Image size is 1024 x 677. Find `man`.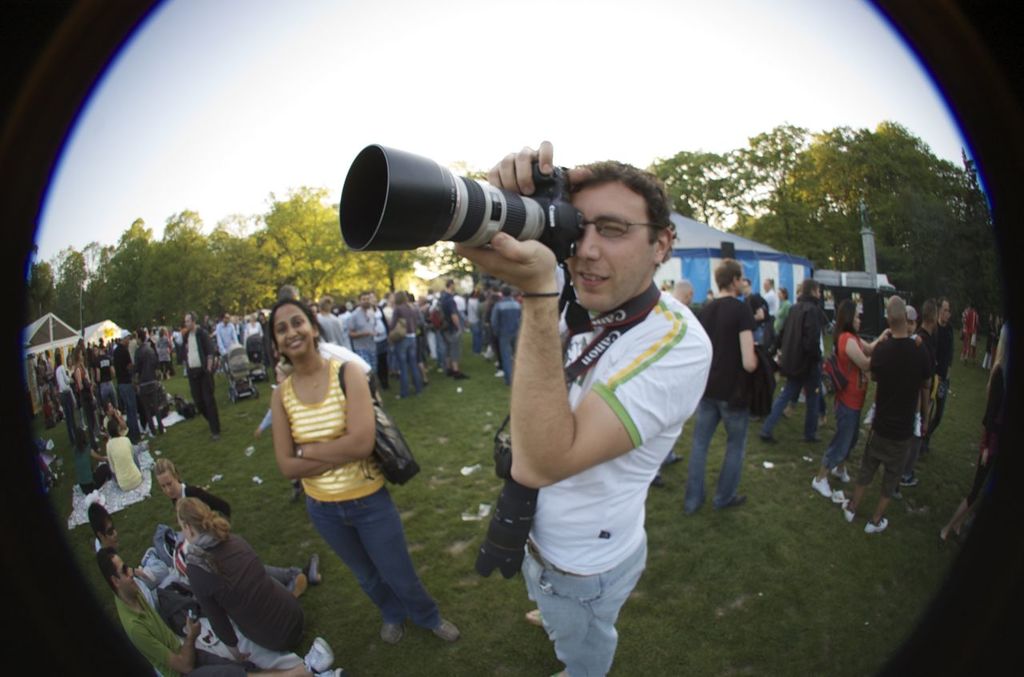
bbox=(488, 282, 522, 386).
